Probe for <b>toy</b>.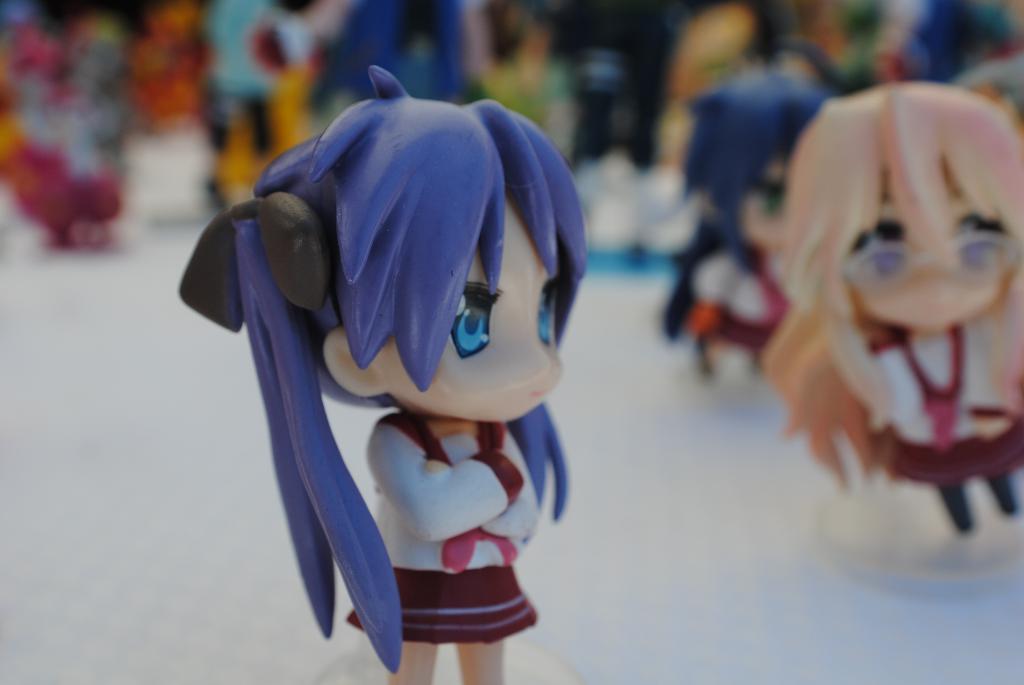
Probe result: region(168, 67, 584, 684).
